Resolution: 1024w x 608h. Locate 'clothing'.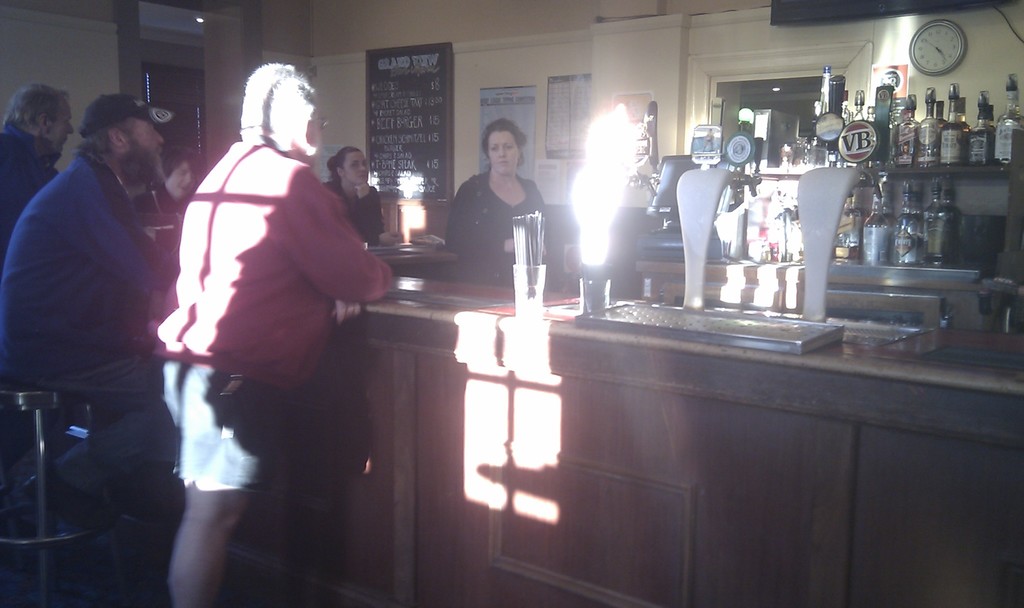
bbox=[0, 334, 165, 492].
